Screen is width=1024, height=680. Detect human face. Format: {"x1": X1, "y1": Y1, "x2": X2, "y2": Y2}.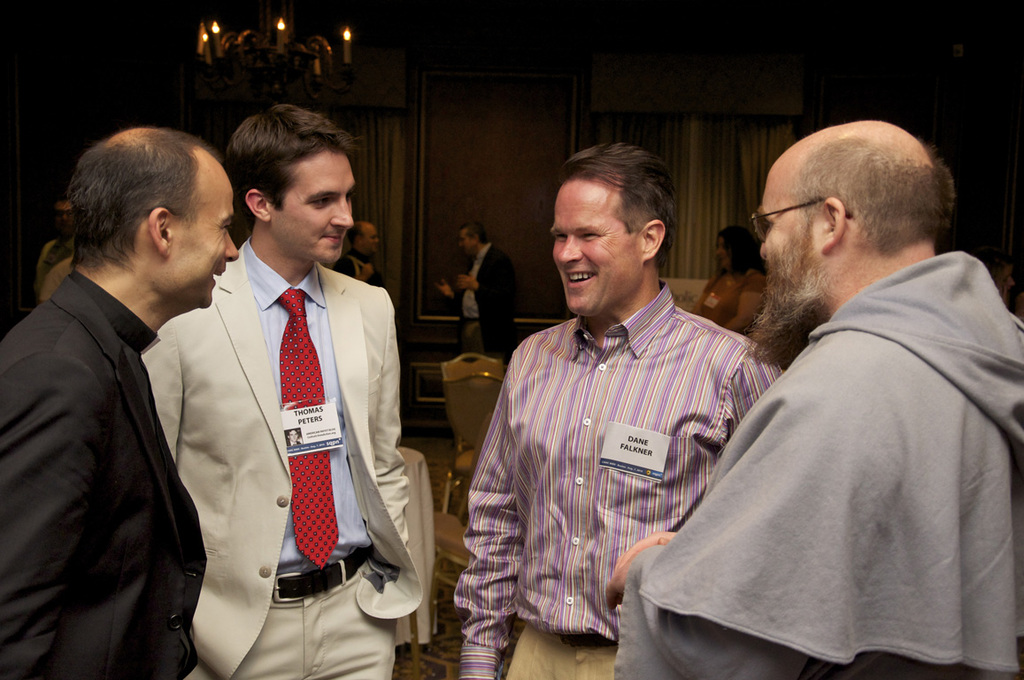
{"x1": 750, "y1": 183, "x2": 821, "y2": 353}.
